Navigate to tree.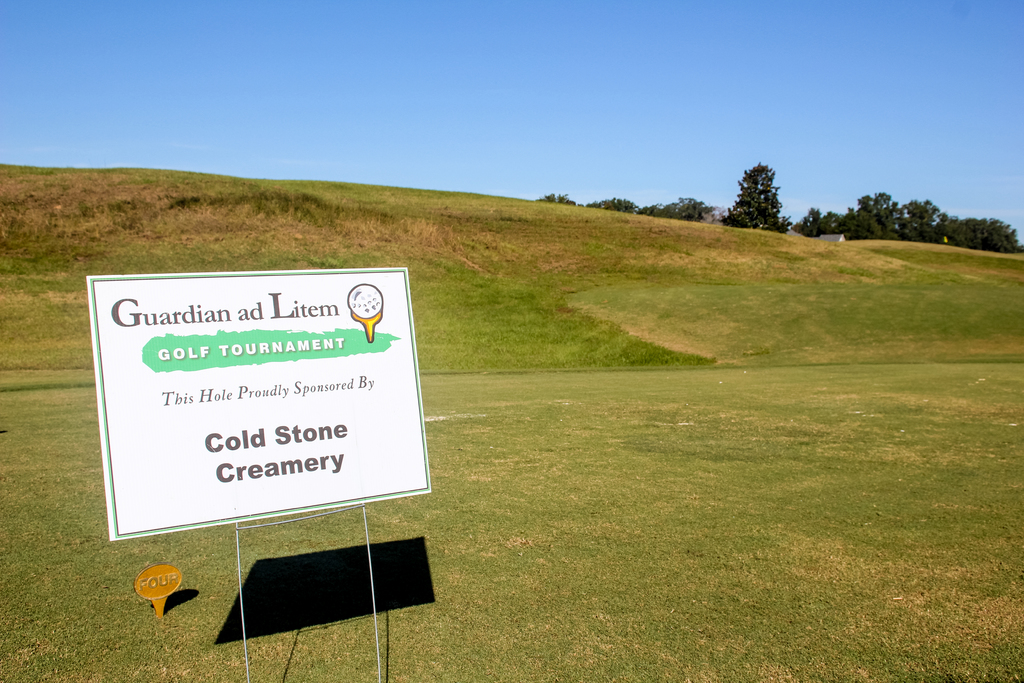
Navigation target: l=732, t=146, r=799, b=227.
